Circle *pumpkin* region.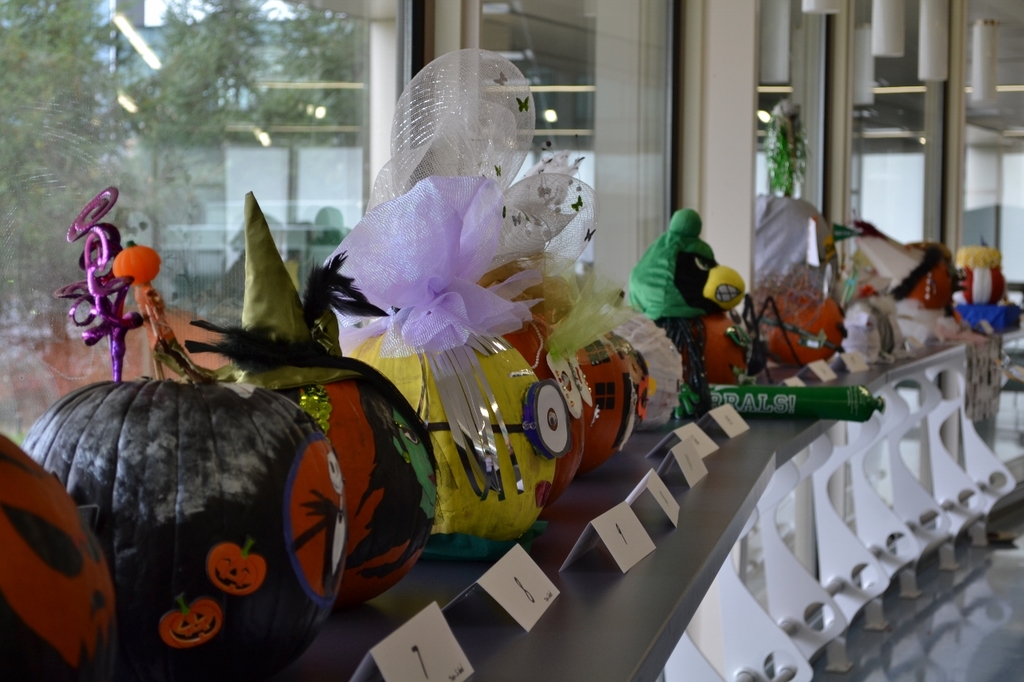
Region: l=20, t=341, r=354, b=676.
